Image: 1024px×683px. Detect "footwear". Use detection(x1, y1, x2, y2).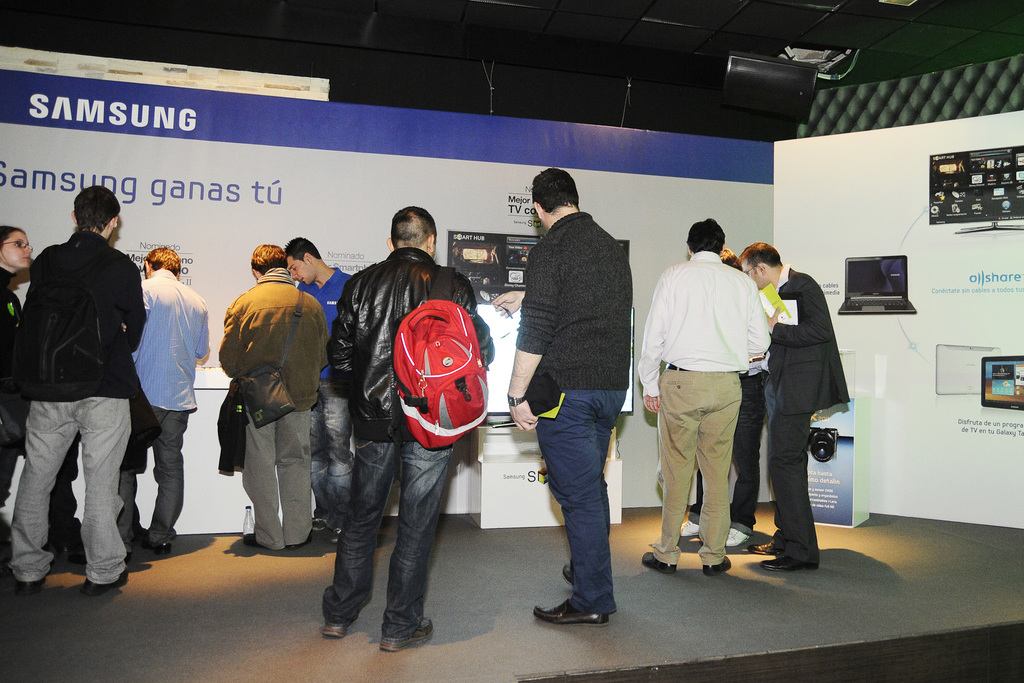
detection(680, 523, 701, 539).
